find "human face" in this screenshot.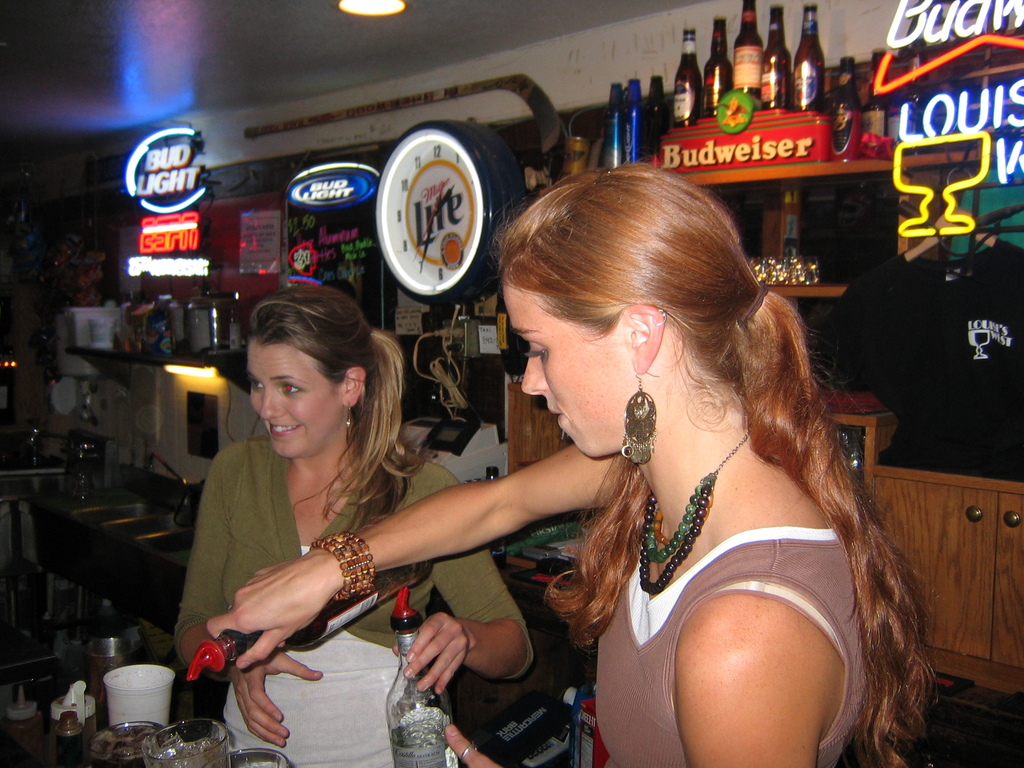
The bounding box for "human face" is [left=250, top=337, right=346, bottom=457].
